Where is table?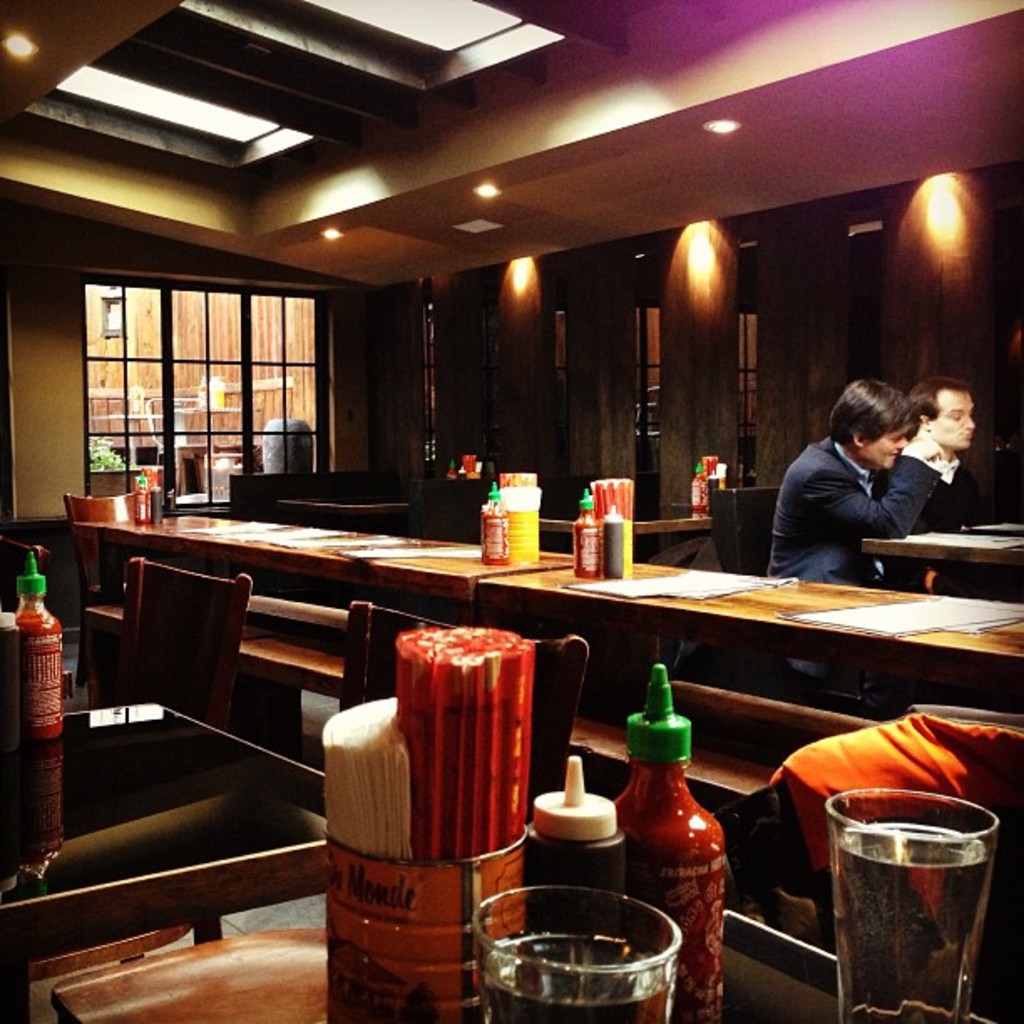
{"left": 69, "top": 517, "right": 574, "bottom": 622}.
